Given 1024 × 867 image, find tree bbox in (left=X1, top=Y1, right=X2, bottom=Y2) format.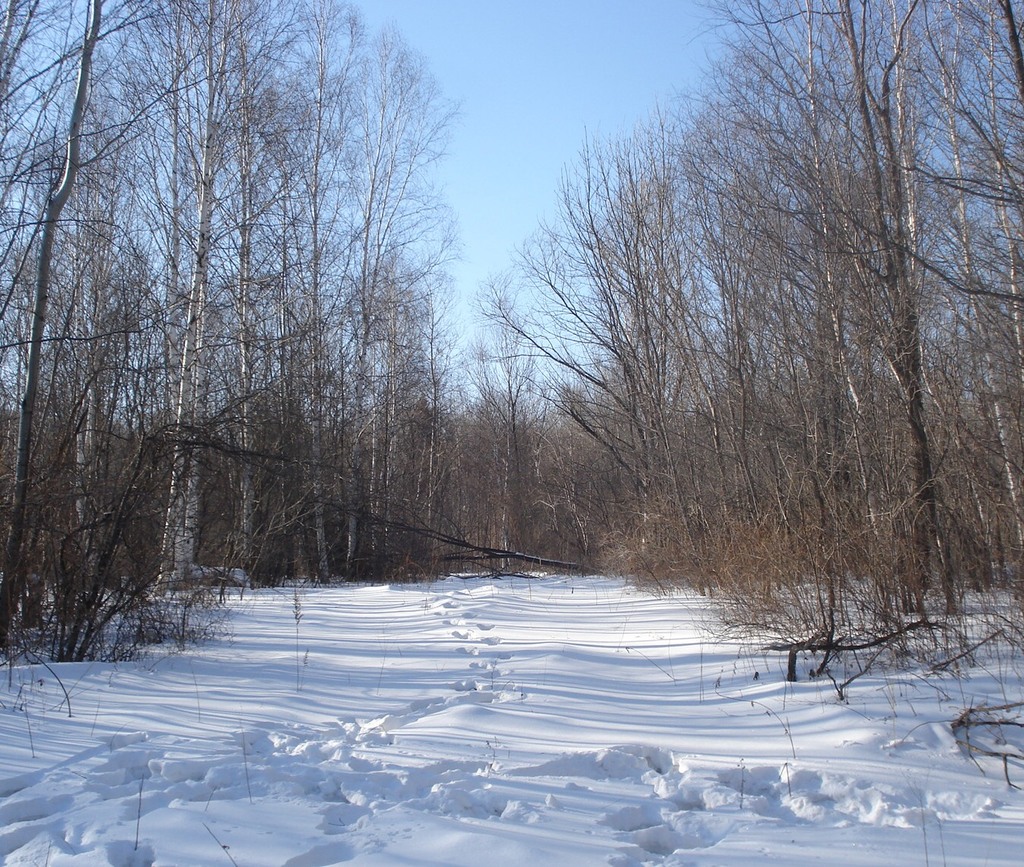
(left=196, top=0, right=336, bottom=591).
